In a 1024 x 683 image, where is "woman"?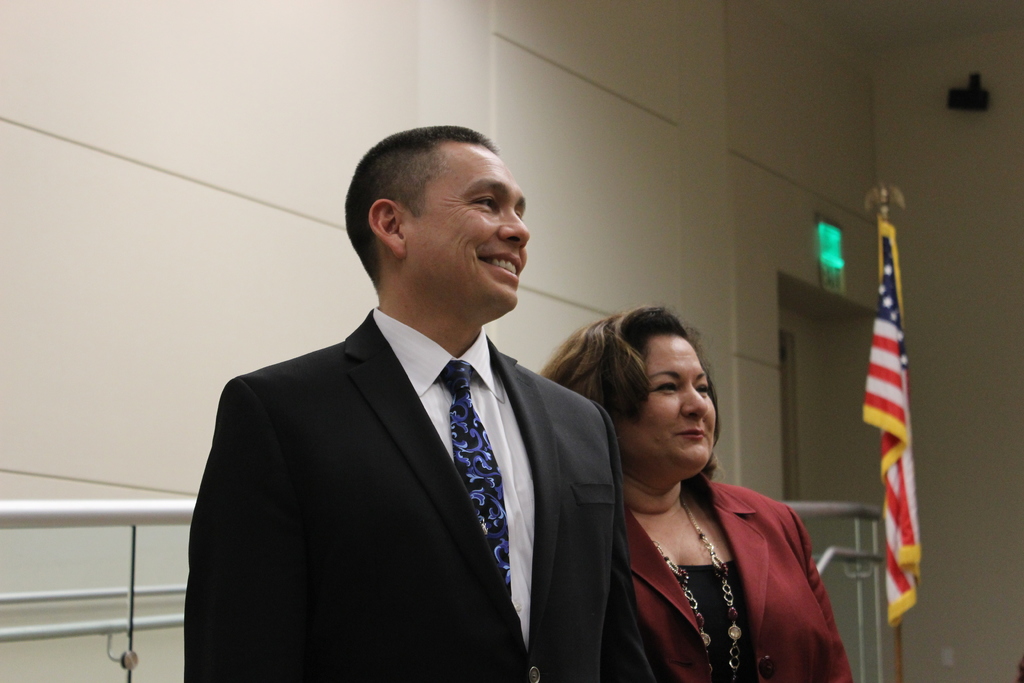
[left=553, top=296, right=831, bottom=675].
